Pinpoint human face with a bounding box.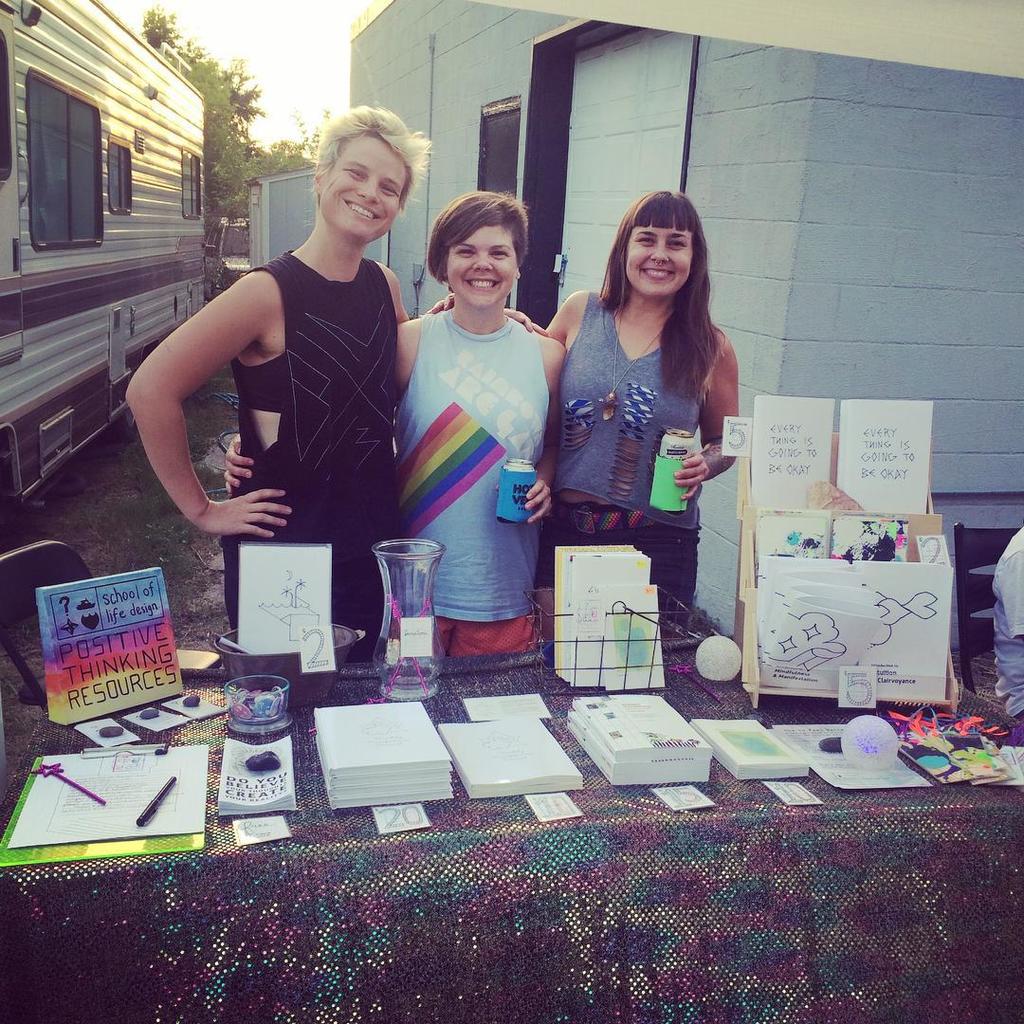
bbox=(627, 216, 692, 296).
